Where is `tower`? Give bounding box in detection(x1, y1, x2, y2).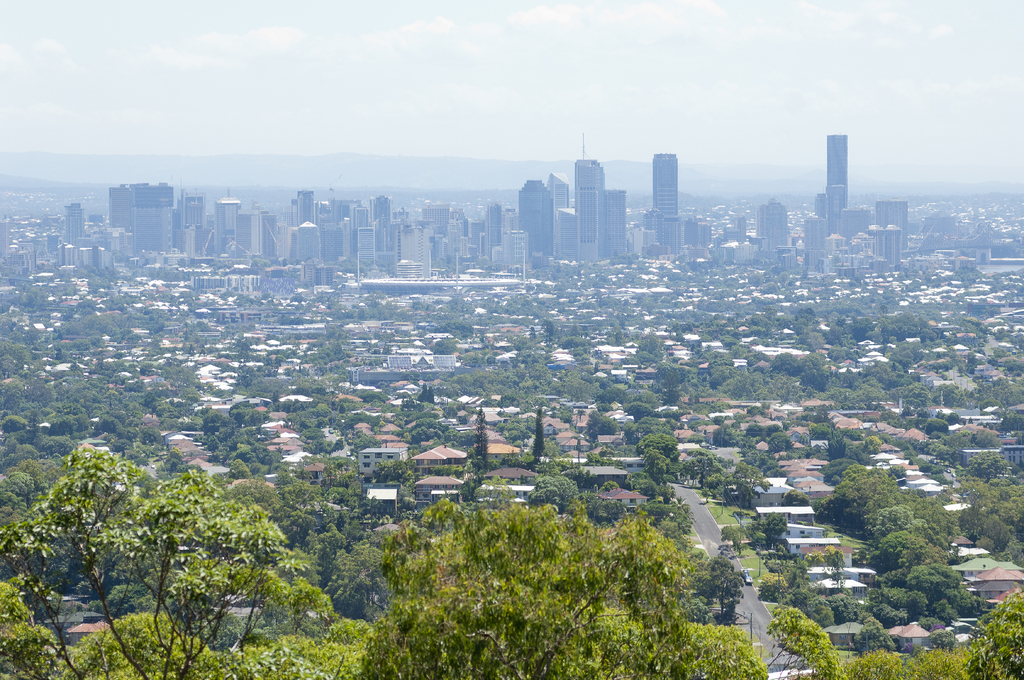
detection(485, 205, 510, 263).
